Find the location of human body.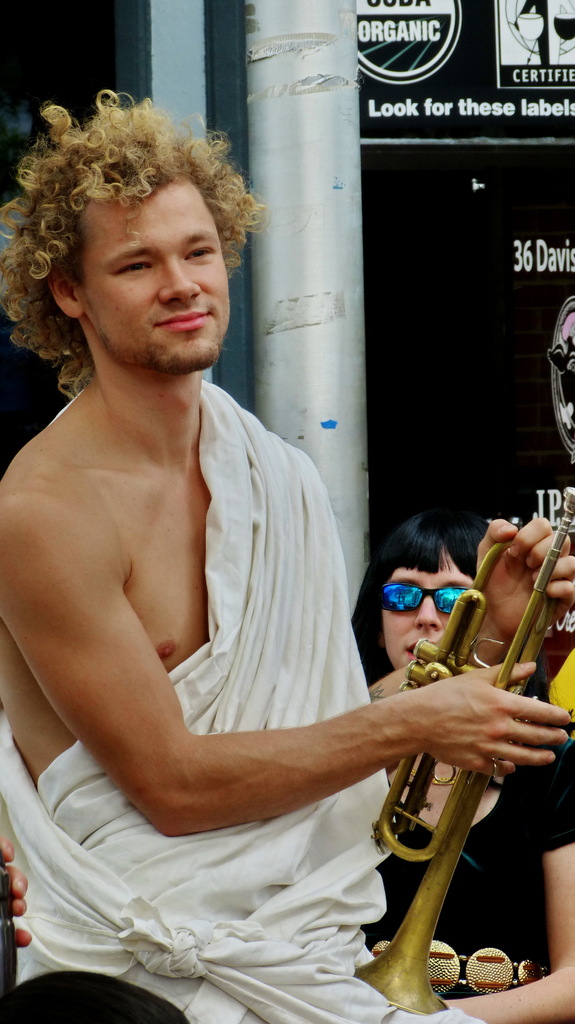
Location: left=359, top=502, right=574, bottom=1020.
